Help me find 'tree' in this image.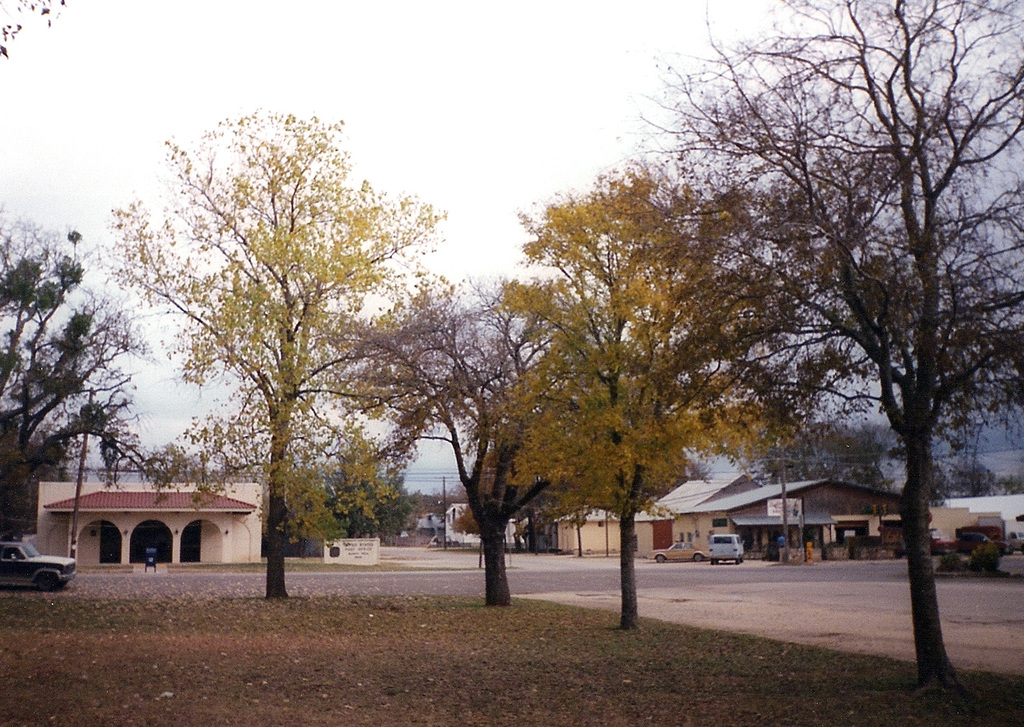
Found it: x1=921, y1=458, x2=956, y2=513.
